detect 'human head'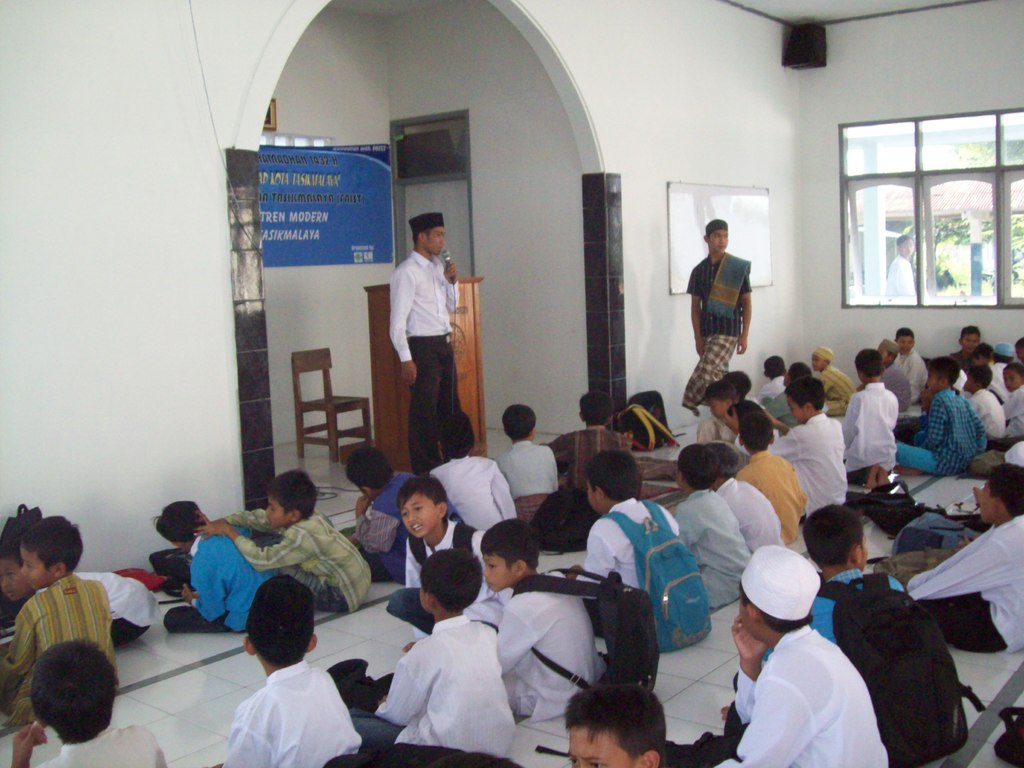
[850,348,884,380]
